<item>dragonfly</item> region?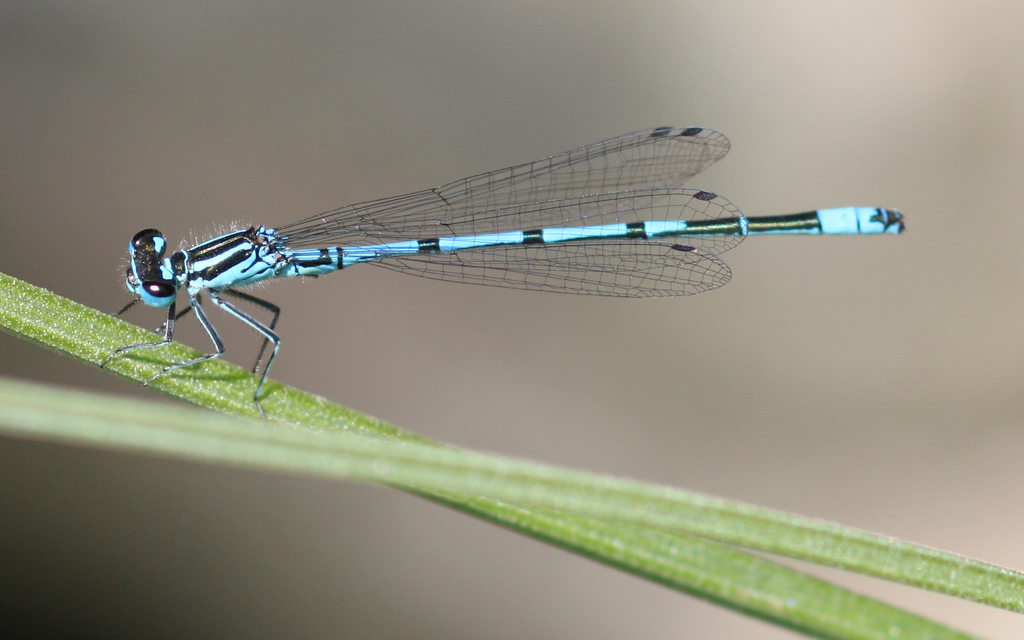
pyautogui.locateOnScreen(97, 123, 908, 417)
